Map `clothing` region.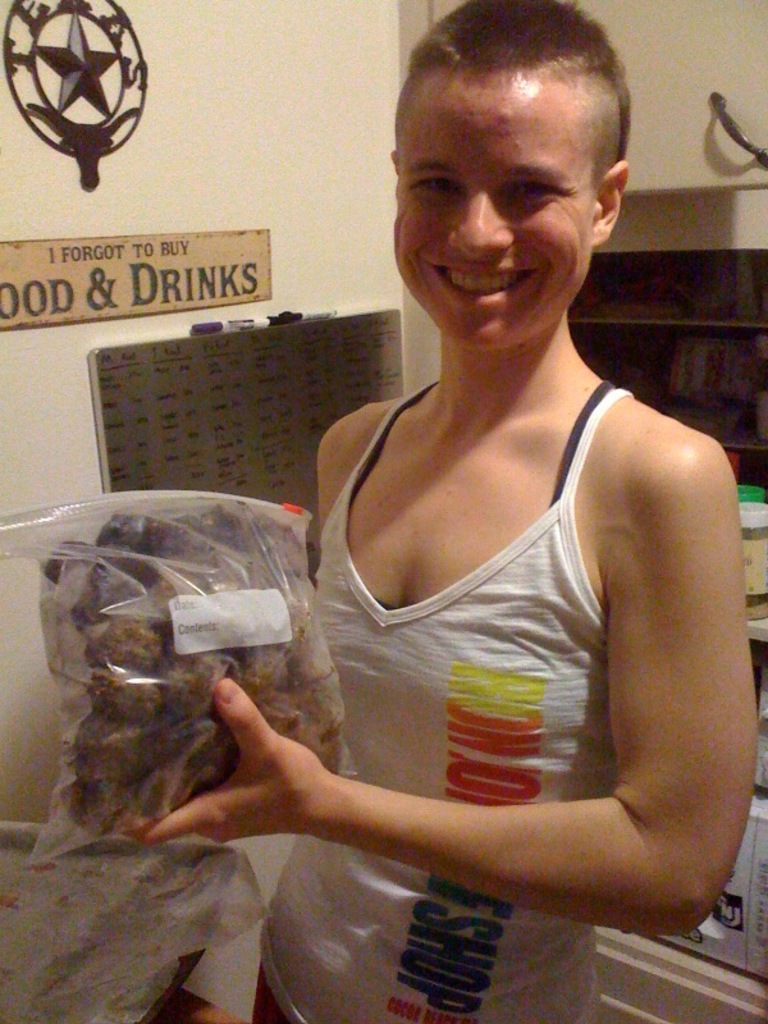
Mapped to {"x1": 255, "y1": 383, "x2": 621, "y2": 1023}.
